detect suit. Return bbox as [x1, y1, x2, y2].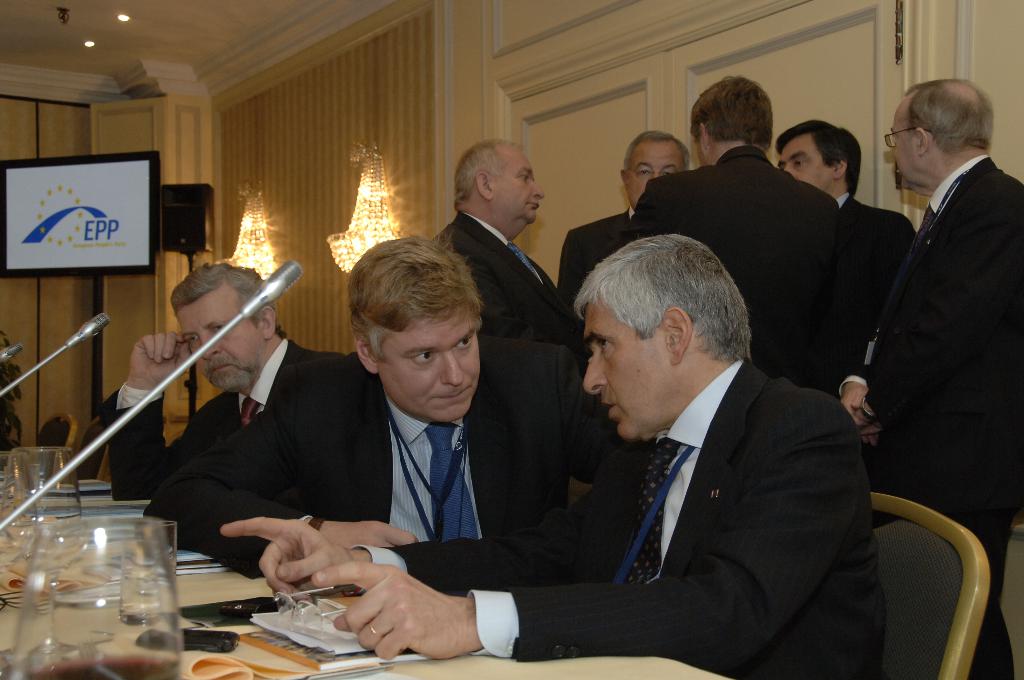
[349, 359, 883, 679].
